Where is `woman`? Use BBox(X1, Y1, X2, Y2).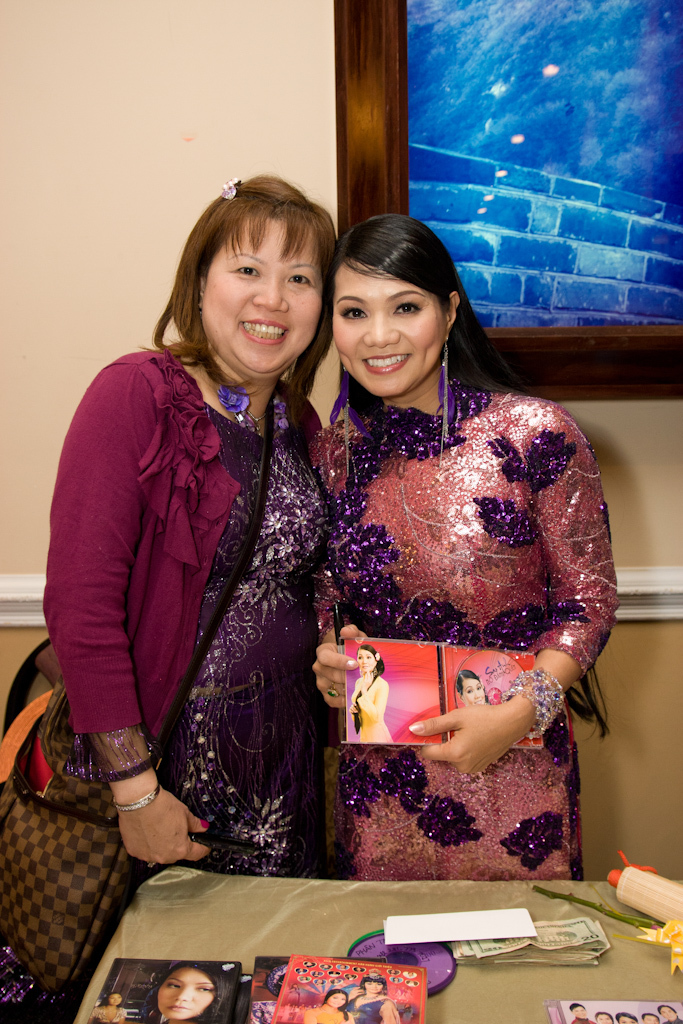
BBox(305, 986, 349, 1022).
